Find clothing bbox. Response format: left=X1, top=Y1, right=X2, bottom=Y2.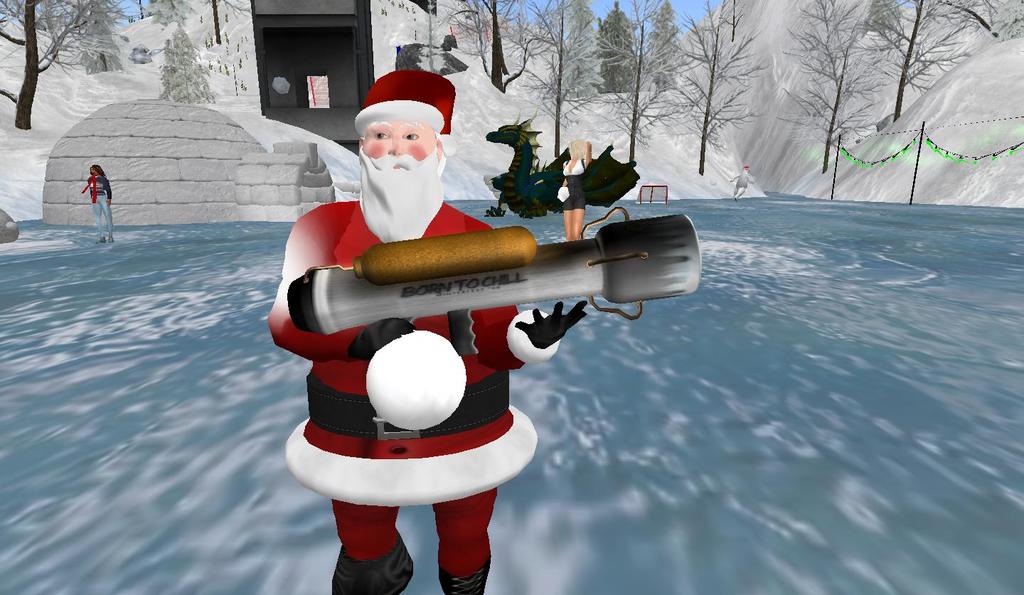
left=278, top=198, right=550, bottom=508.
